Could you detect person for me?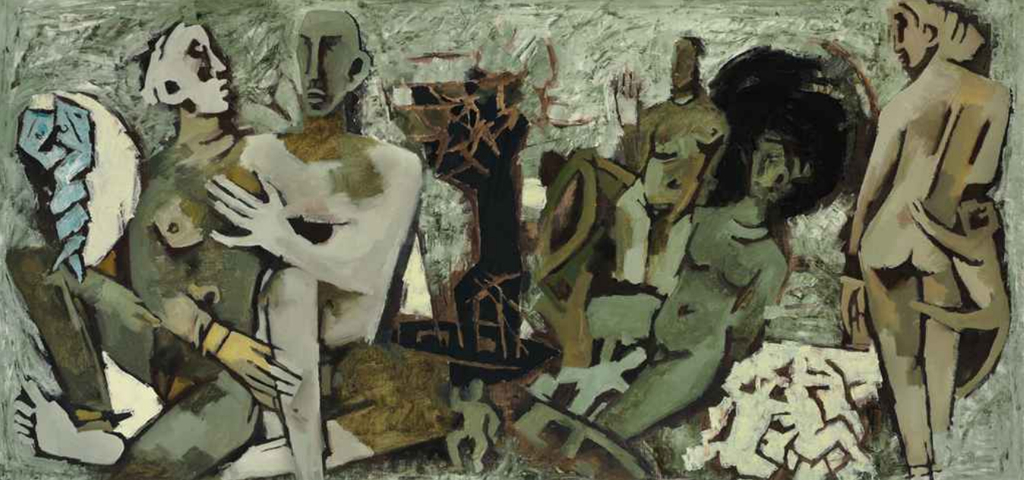
Detection result: x1=14, y1=17, x2=268, y2=479.
